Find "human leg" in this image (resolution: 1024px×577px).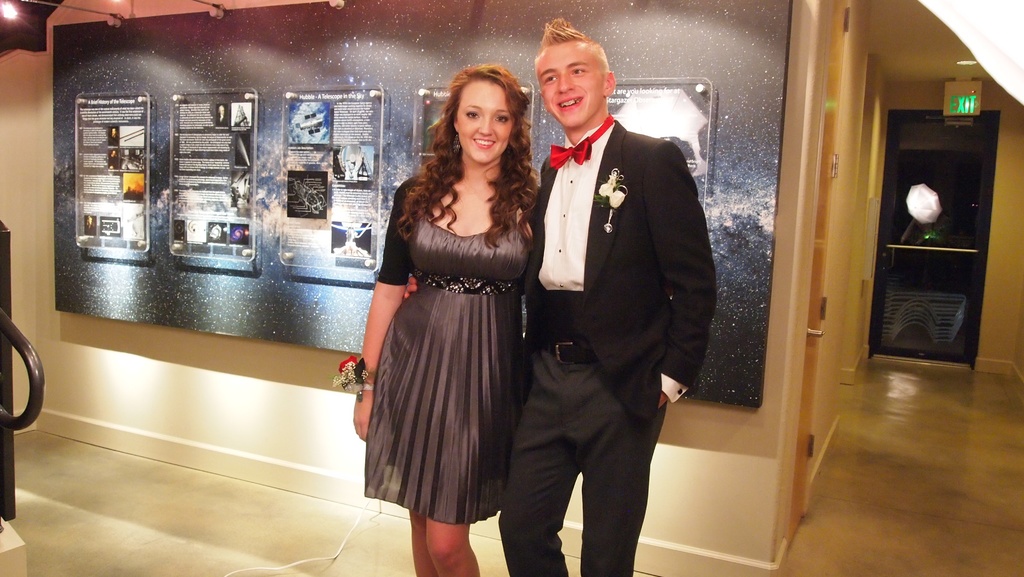
box(409, 497, 435, 576).
